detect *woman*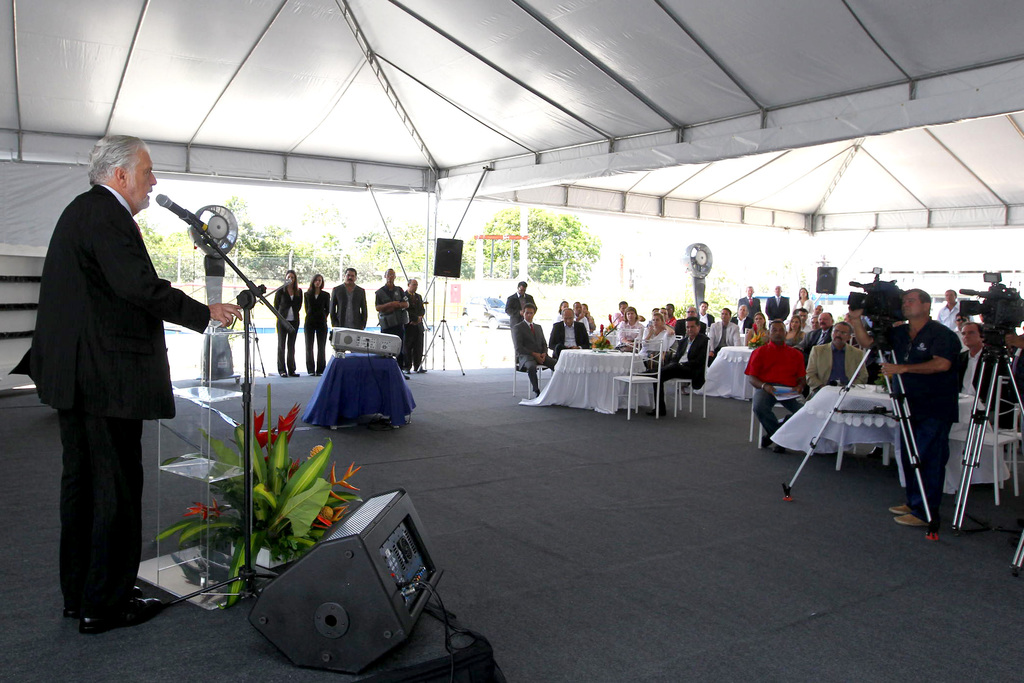
detection(301, 275, 333, 377)
